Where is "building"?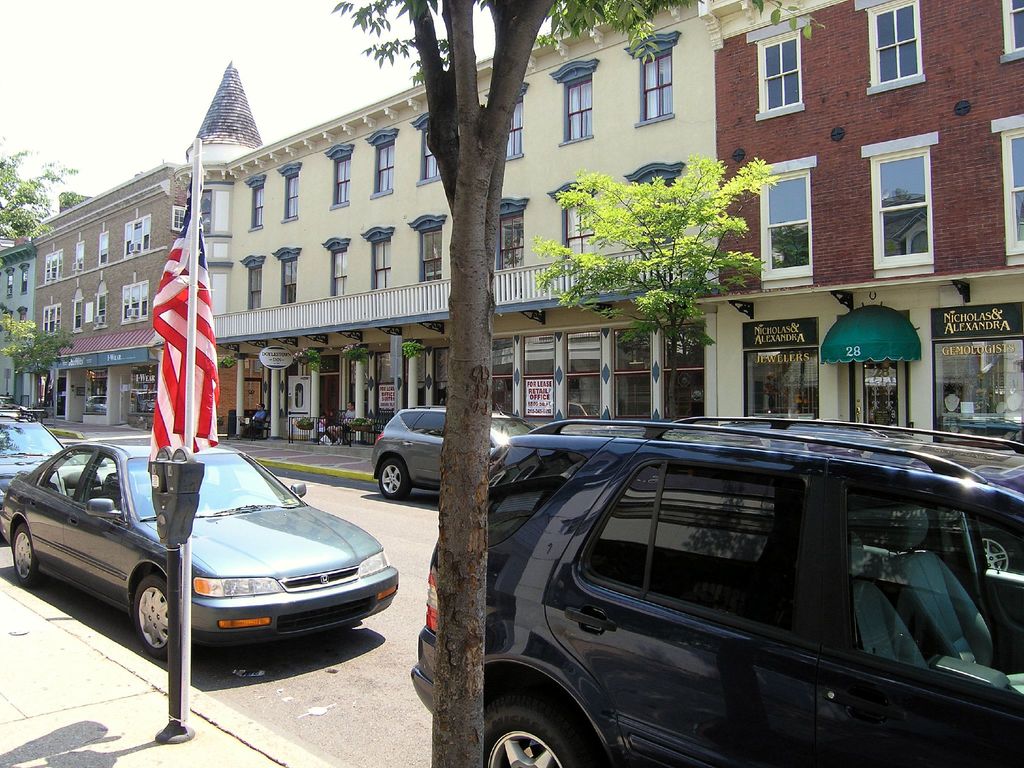
(703, 0, 1023, 441).
